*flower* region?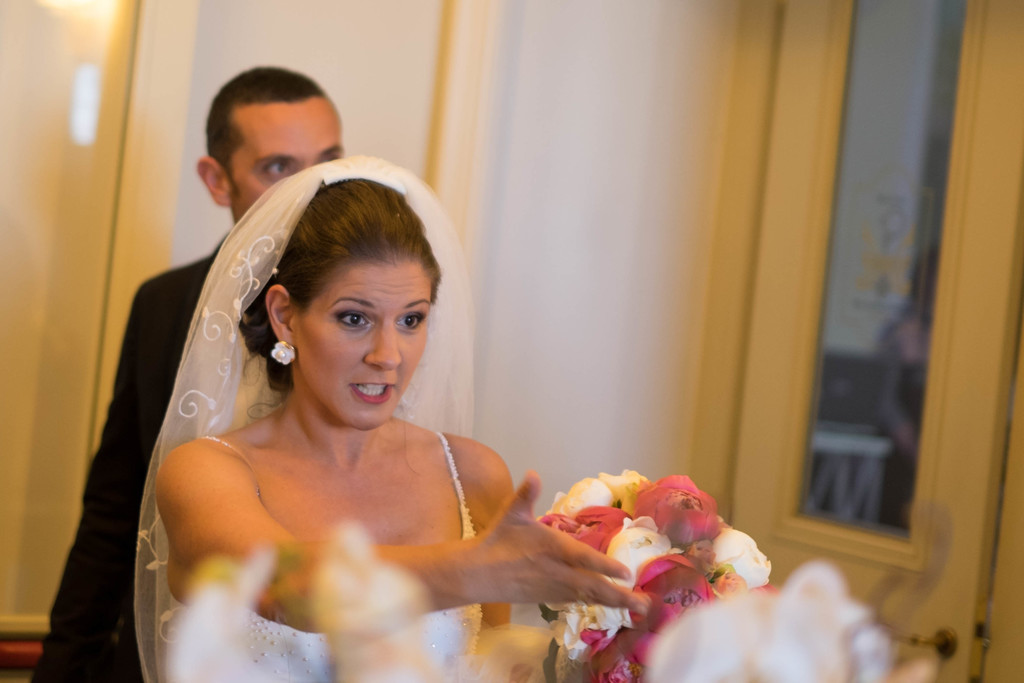
<bbox>626, 546, 710, 634</bbox>
